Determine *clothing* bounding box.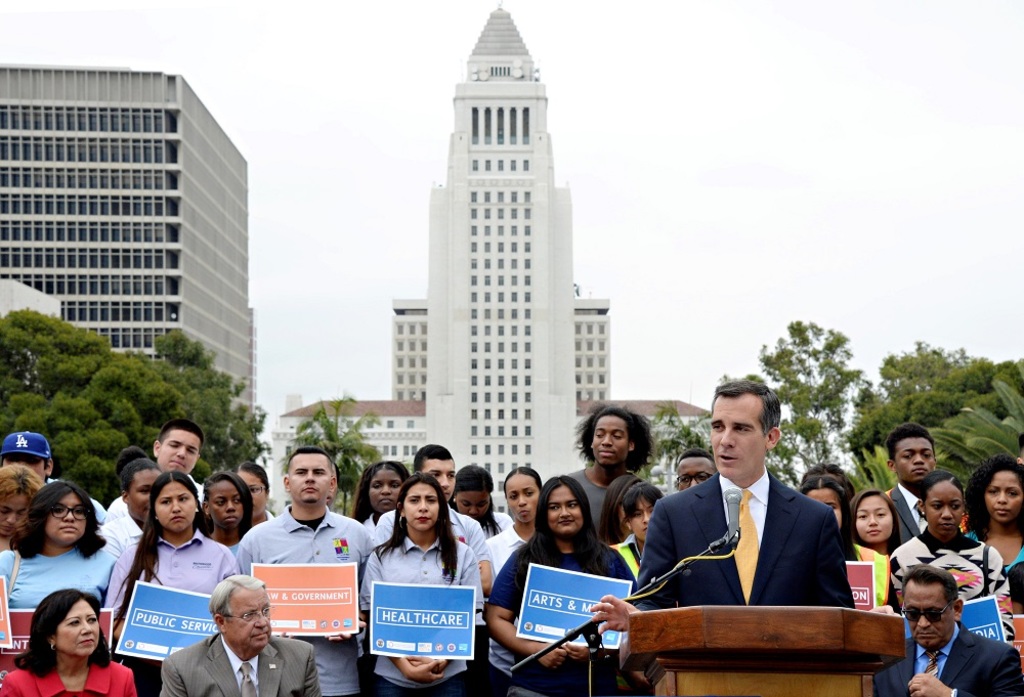
Determined: <region>100, 534, 243, 696</region>.
